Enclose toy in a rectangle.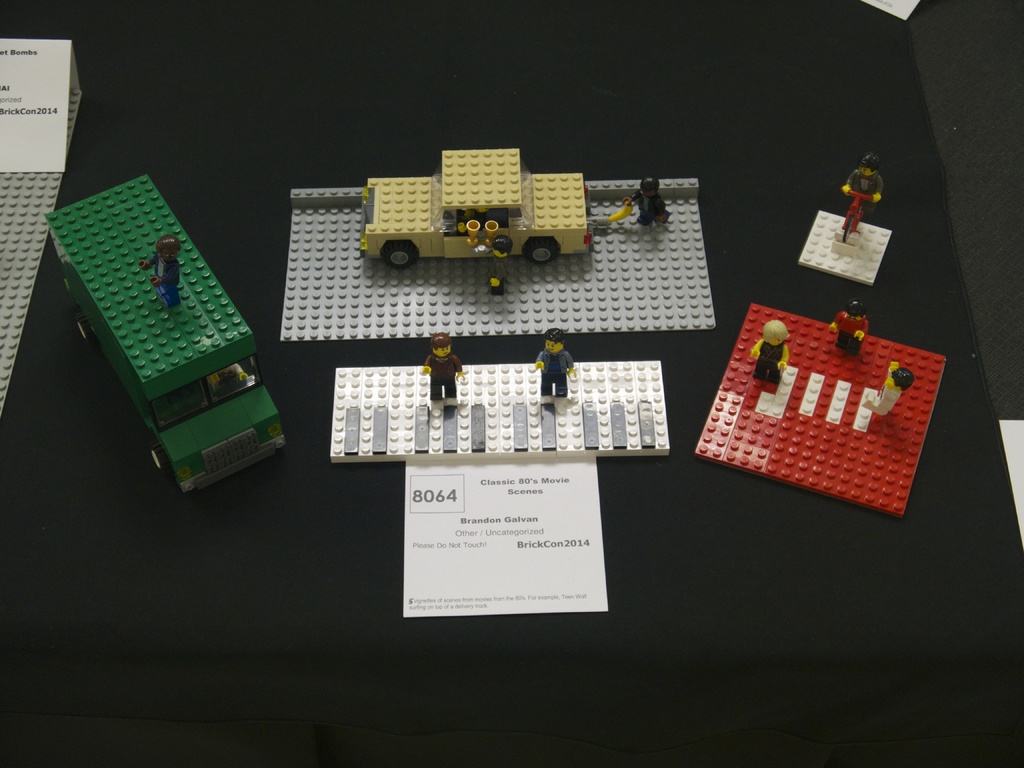
(left=532, top=329, right=578, bottom=397).
